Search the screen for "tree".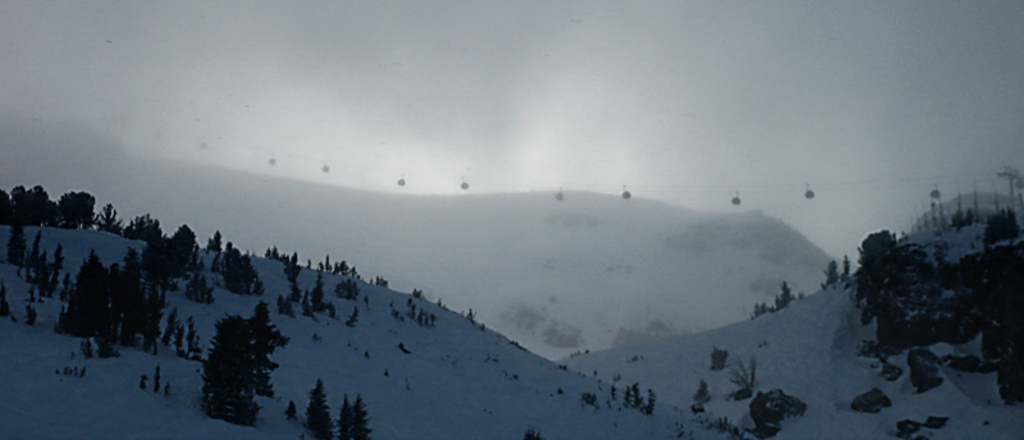
Found at <box>196,307,268,436</box>.
